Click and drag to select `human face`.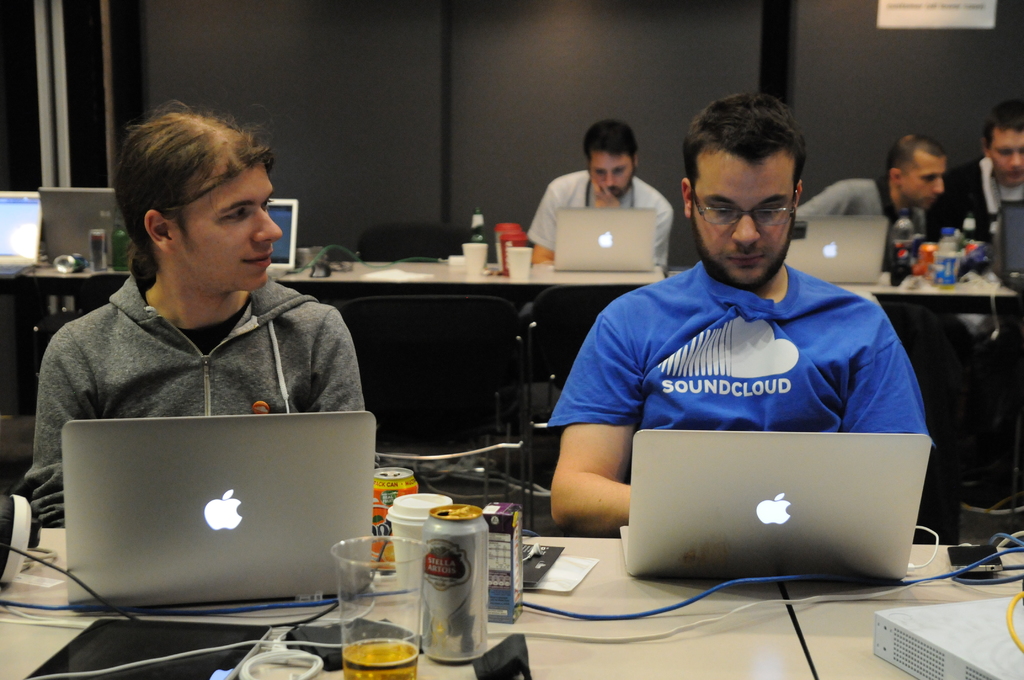
Selection: BBox(188, 164, 281, 290).
